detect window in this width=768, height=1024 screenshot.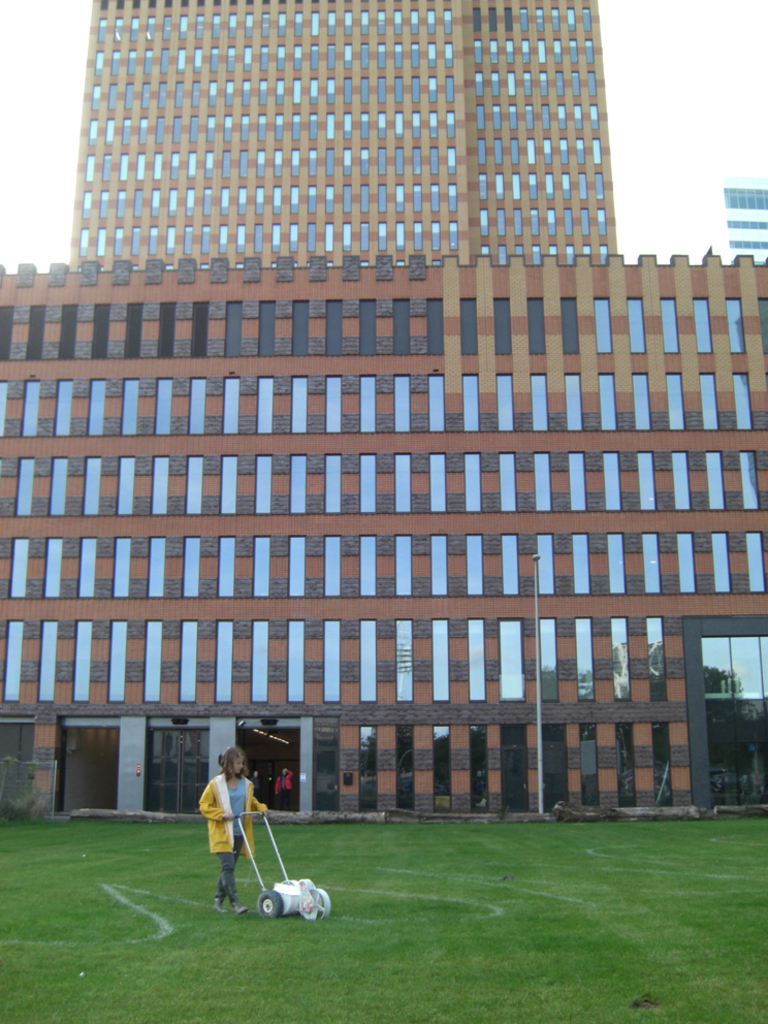
Detection: [392,453,411,512].
